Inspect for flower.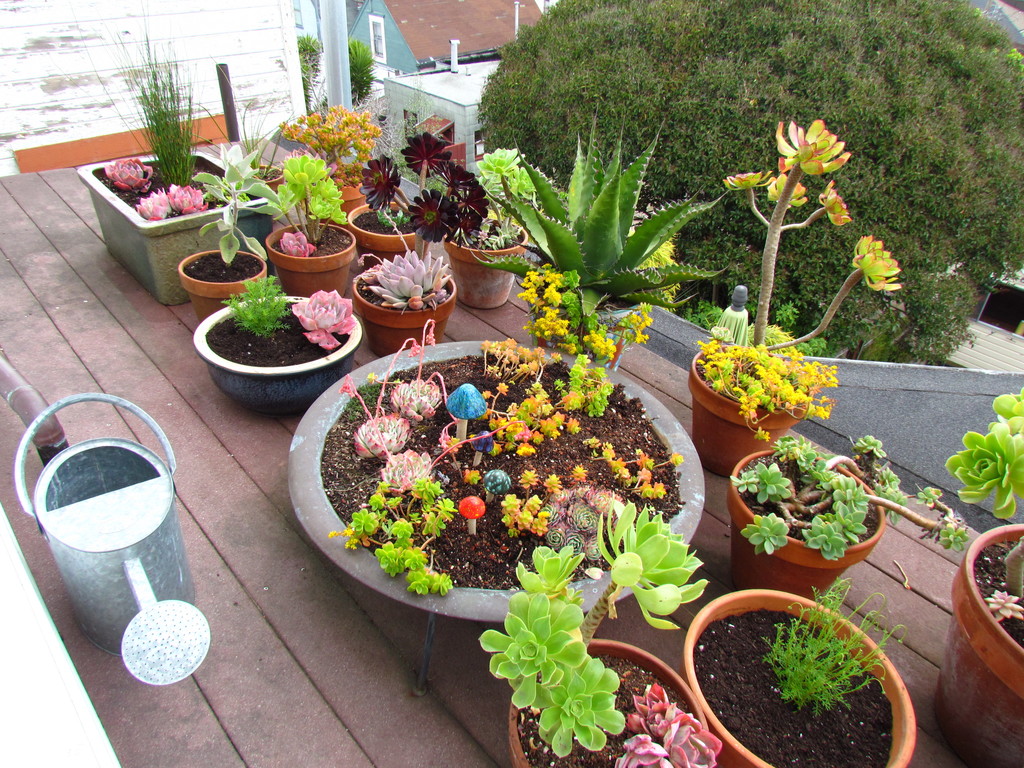
Inspection: Rect(981, 383, 1023, 450).
